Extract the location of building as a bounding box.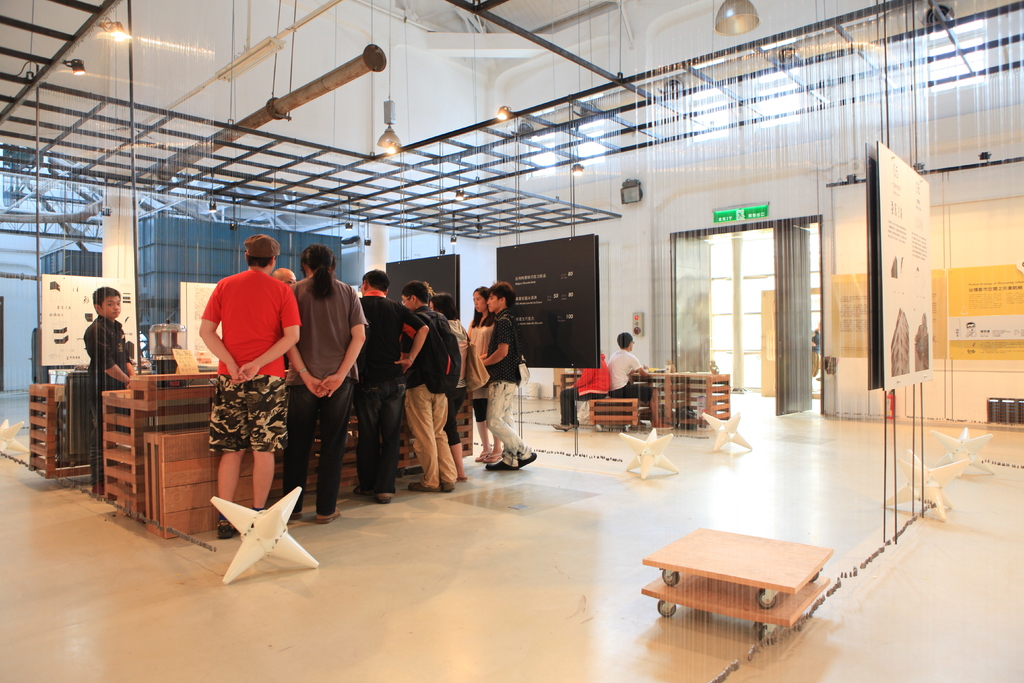
[x1=0, y1=0, x2=1023, y2=682].
